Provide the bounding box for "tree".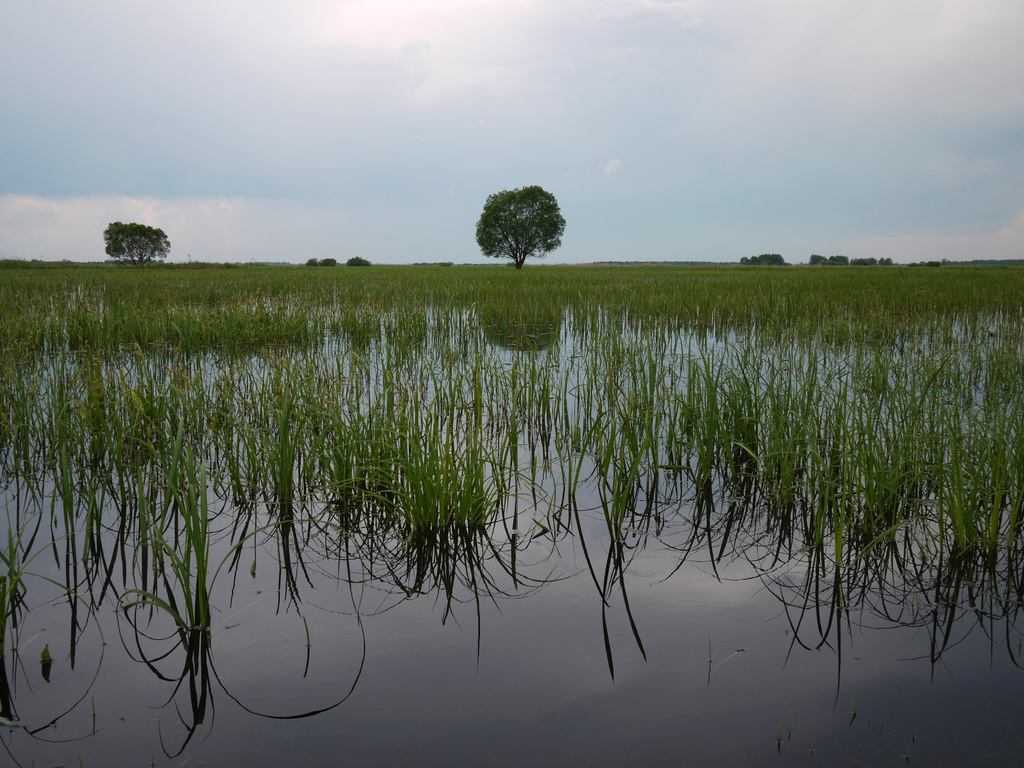
[470,174,568,272].
